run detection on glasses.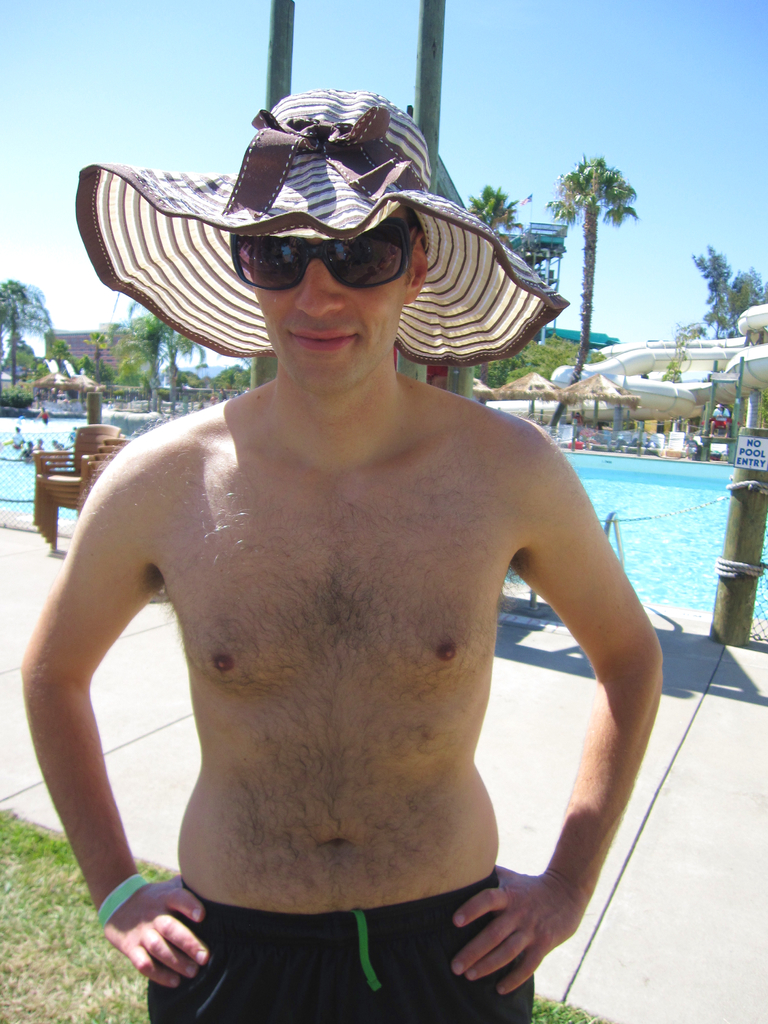
Result: <bbox>230, 230, 407, 296</bbox>.
